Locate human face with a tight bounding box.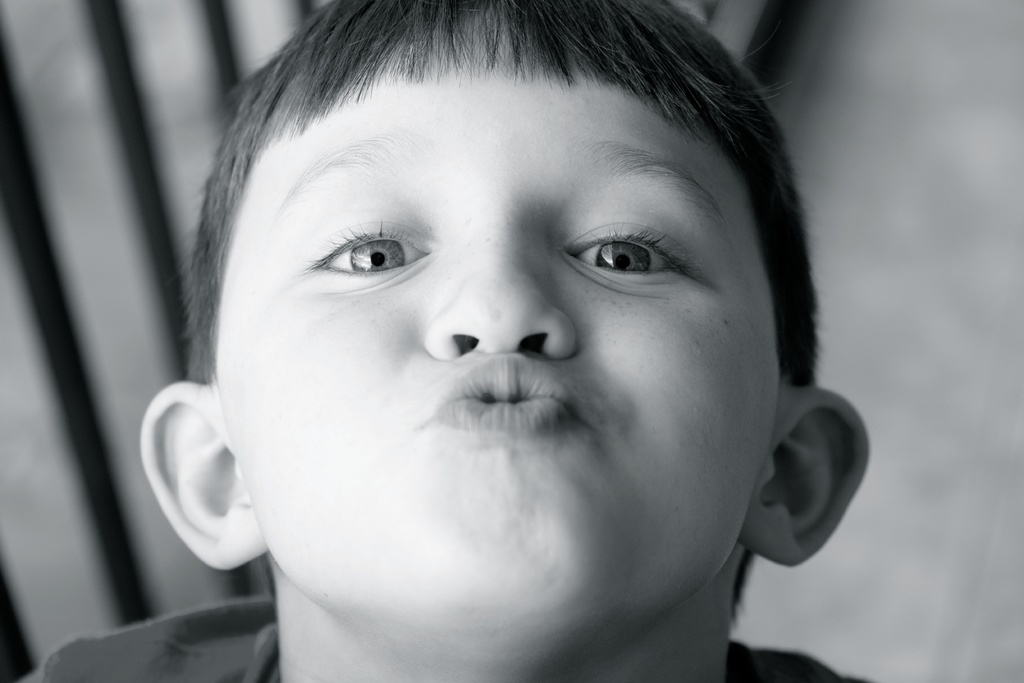
[221,12,771,609].
